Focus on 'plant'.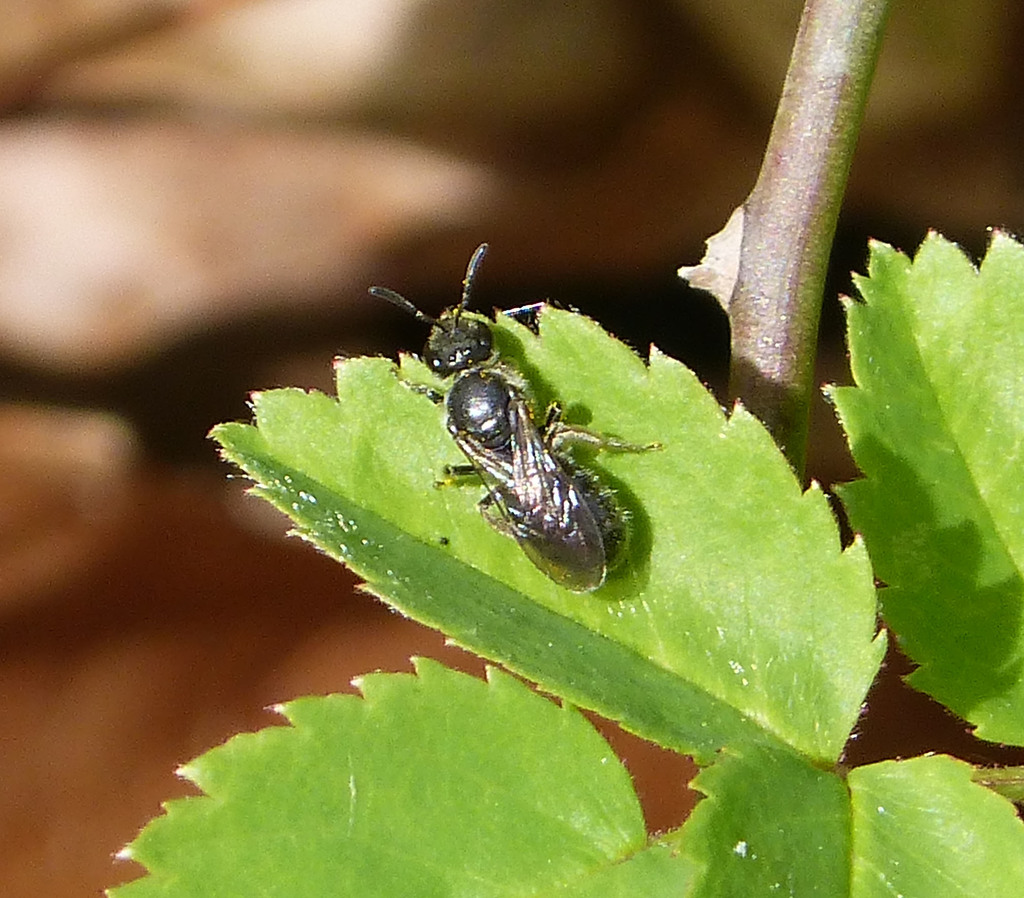
Focused at (x1=94, y1=0, x2=1023, y2=897).
